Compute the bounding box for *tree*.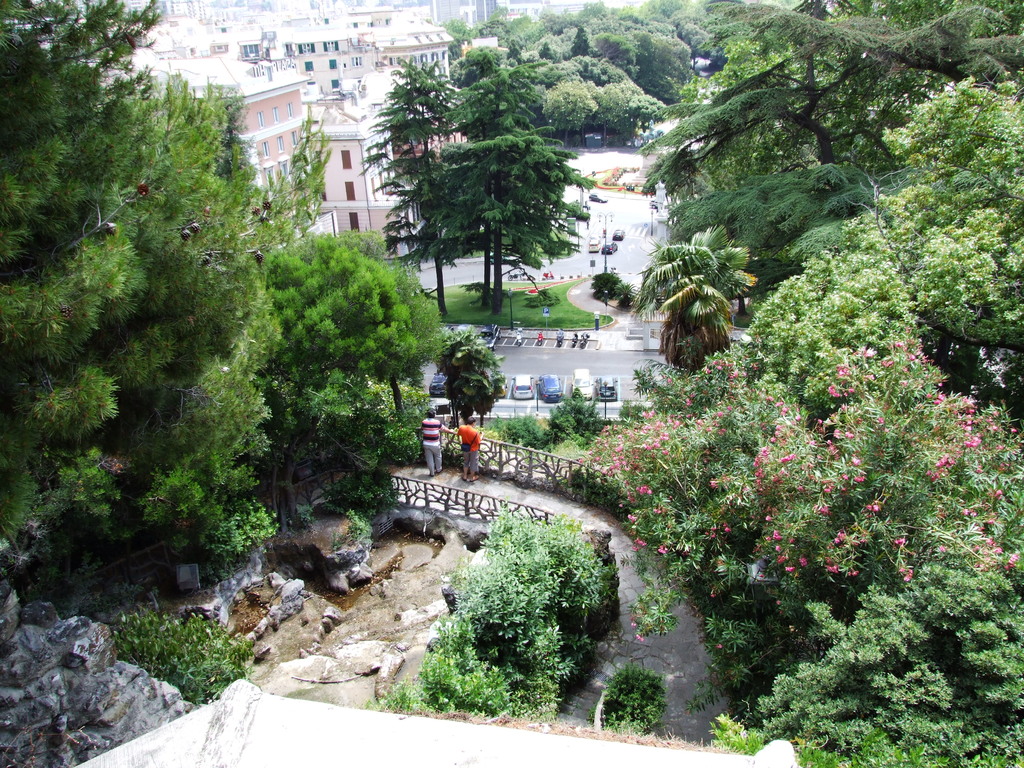
{"left": 444, "top": 1, "right": 731, "bottom": 162}.
